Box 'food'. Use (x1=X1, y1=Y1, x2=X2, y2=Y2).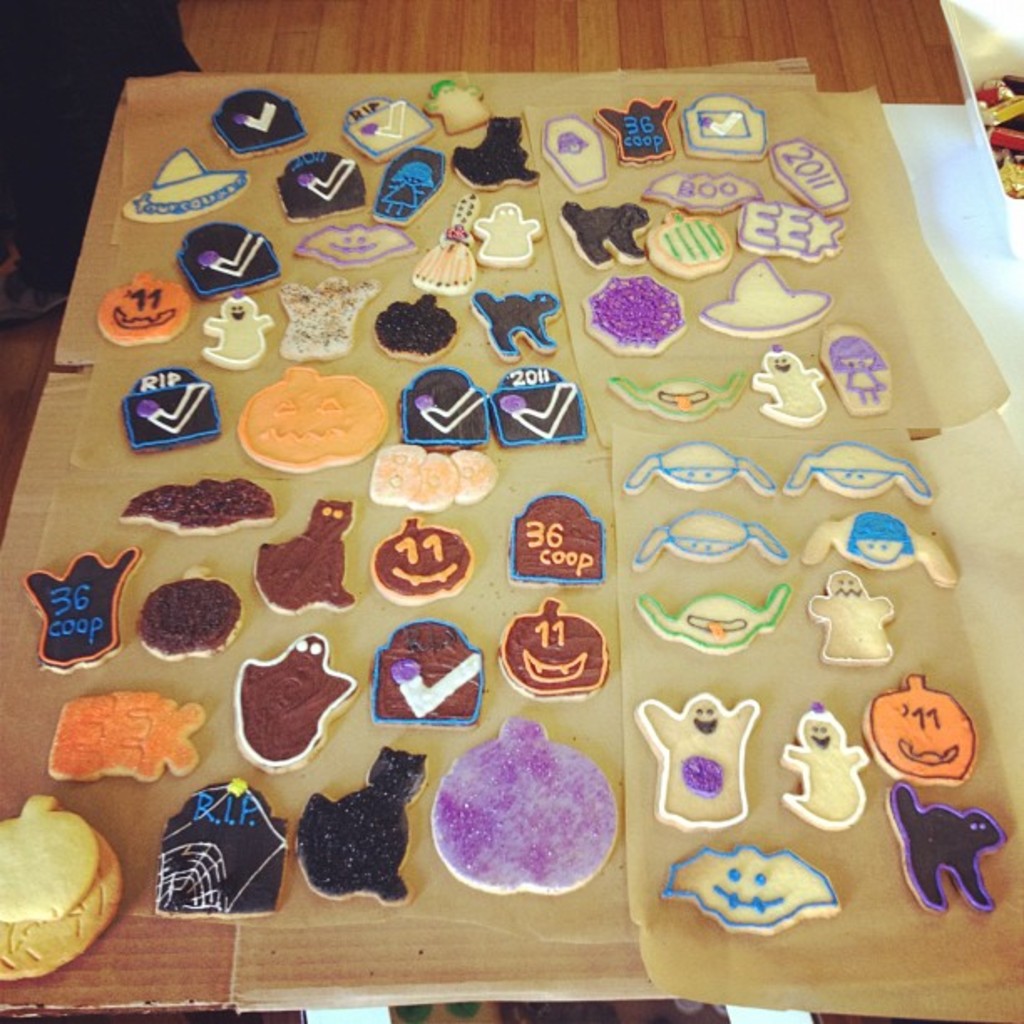
(x1=576, y1=268, x2=689, y2=360).
